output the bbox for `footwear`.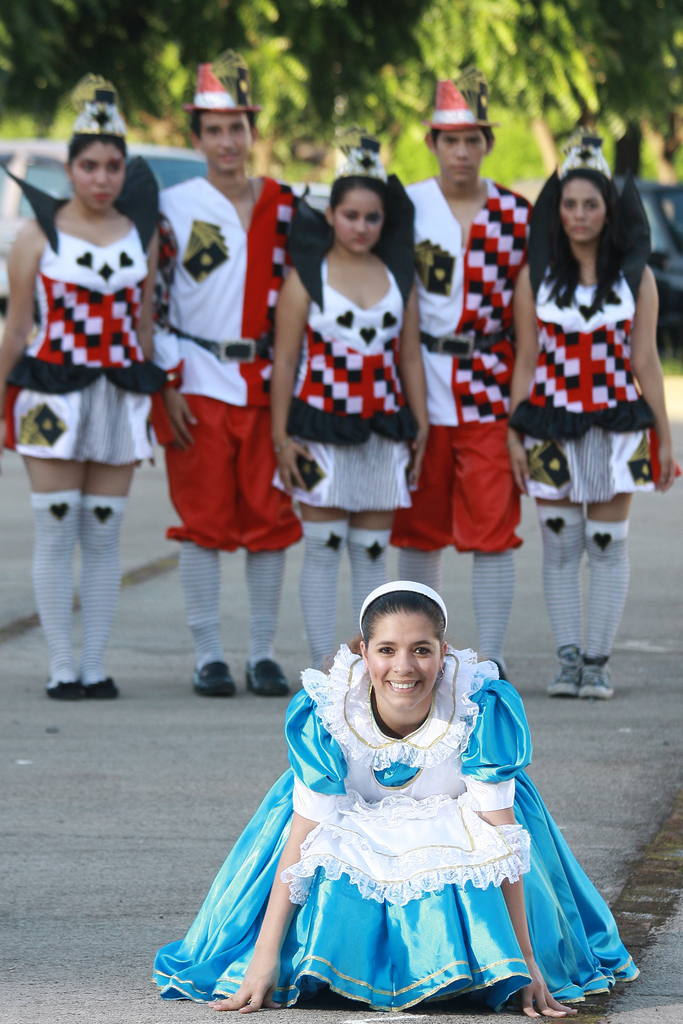
(x1=243, y1=659, x2=292, y2=698).
